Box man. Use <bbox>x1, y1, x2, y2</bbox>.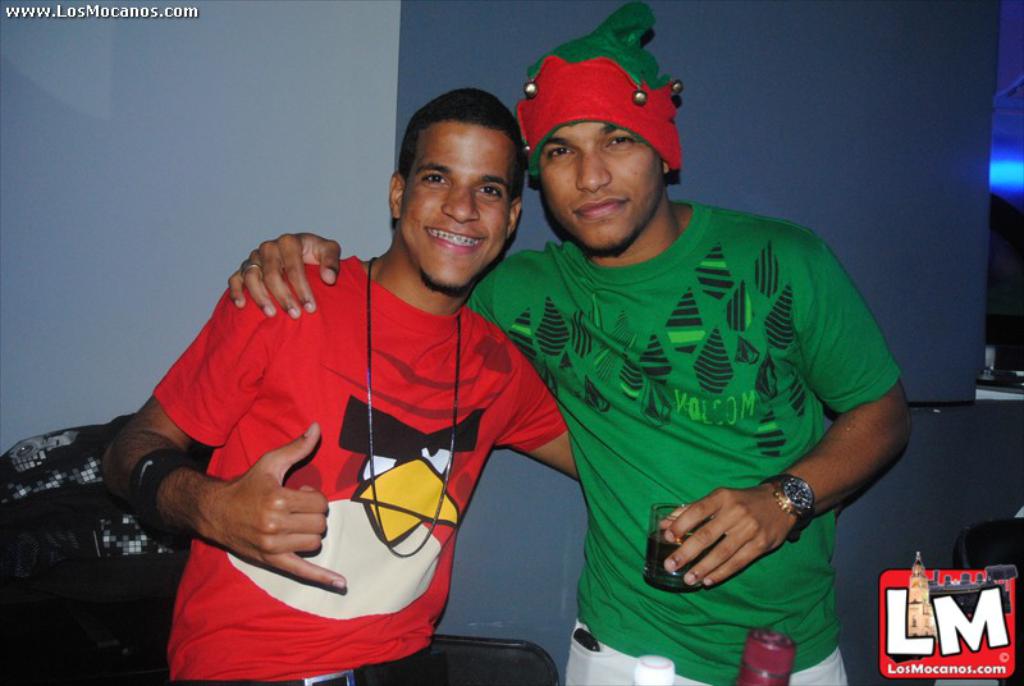
<bbox>228, 0, 915, 685</bbox>.
